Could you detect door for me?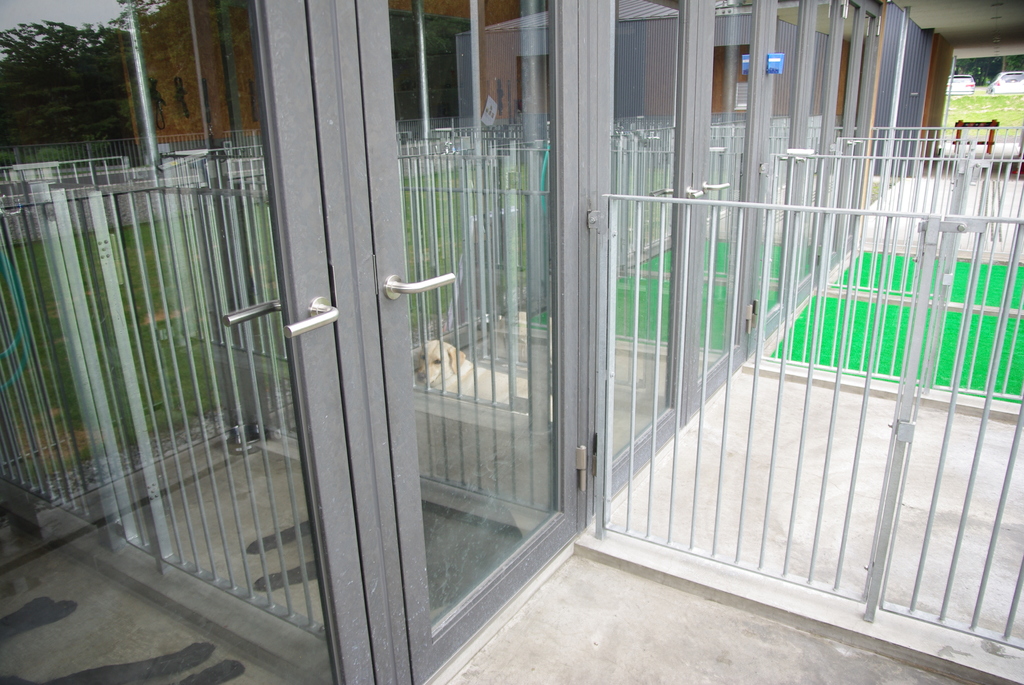
Detection result: left=812, top=3, right=854, bottom=274.
